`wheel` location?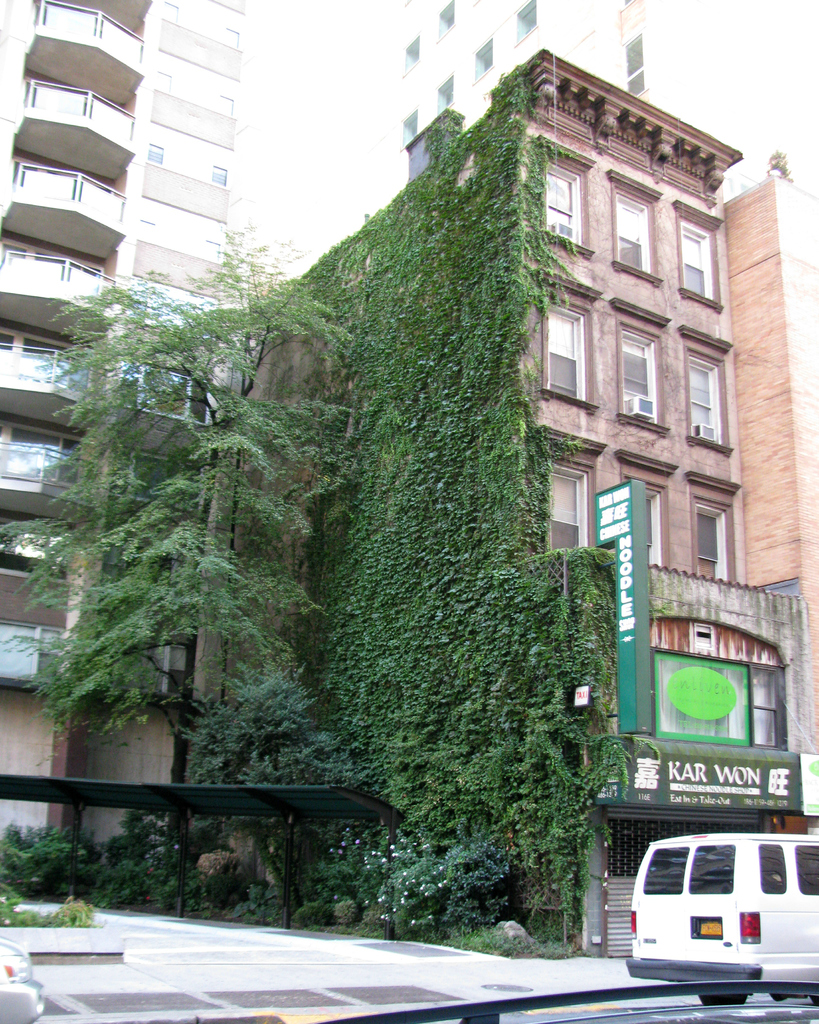
bbox=(701, 991, 751, 1007)
